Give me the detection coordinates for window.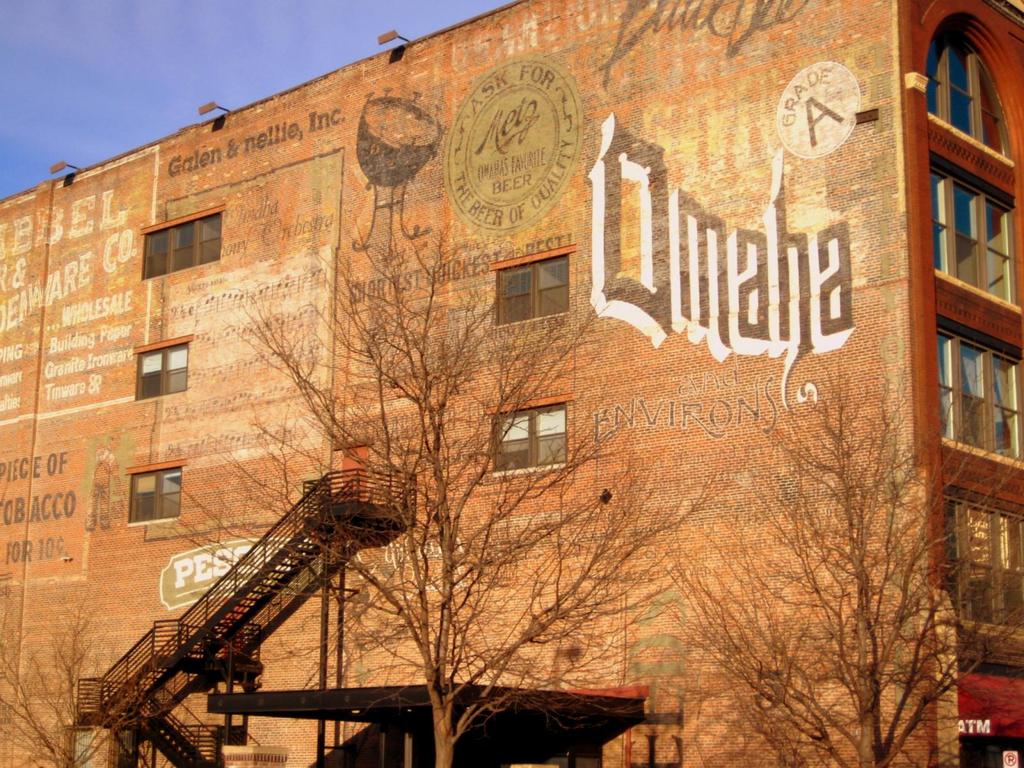
bbox=[492, 258, 573, 315].
